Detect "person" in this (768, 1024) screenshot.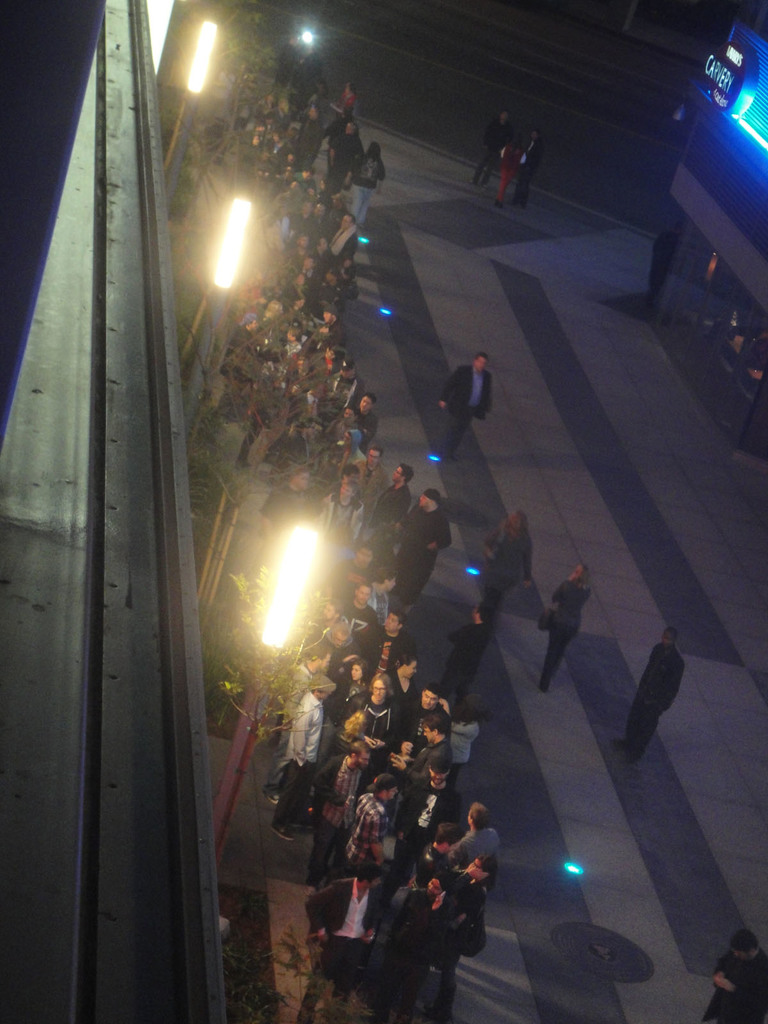
Detection: box=[517, 128, 545, 210].
